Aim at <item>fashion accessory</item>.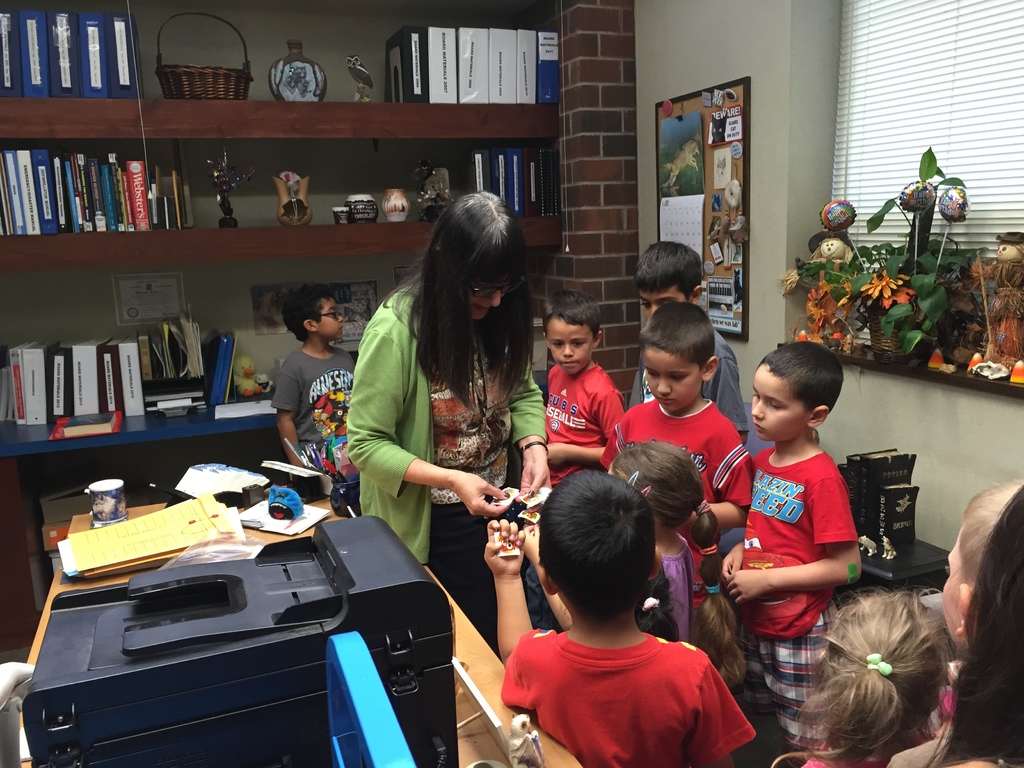
Aimed at [691,498,711,514].
